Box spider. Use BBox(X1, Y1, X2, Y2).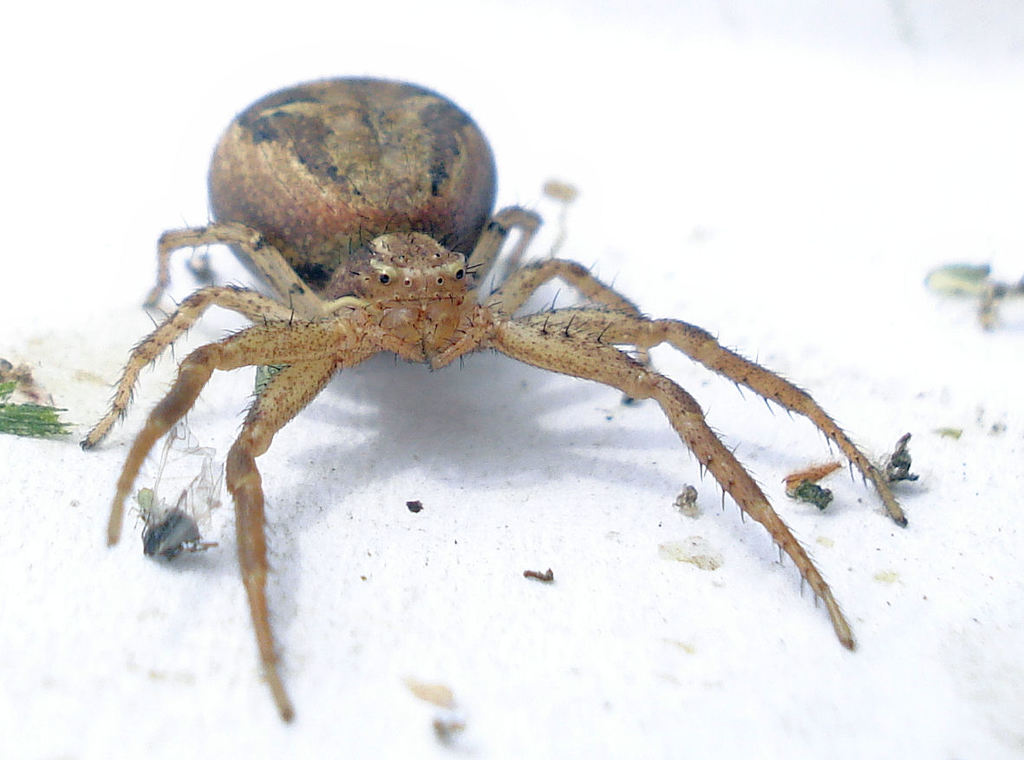
BBox(75, 72, 907, 724).
